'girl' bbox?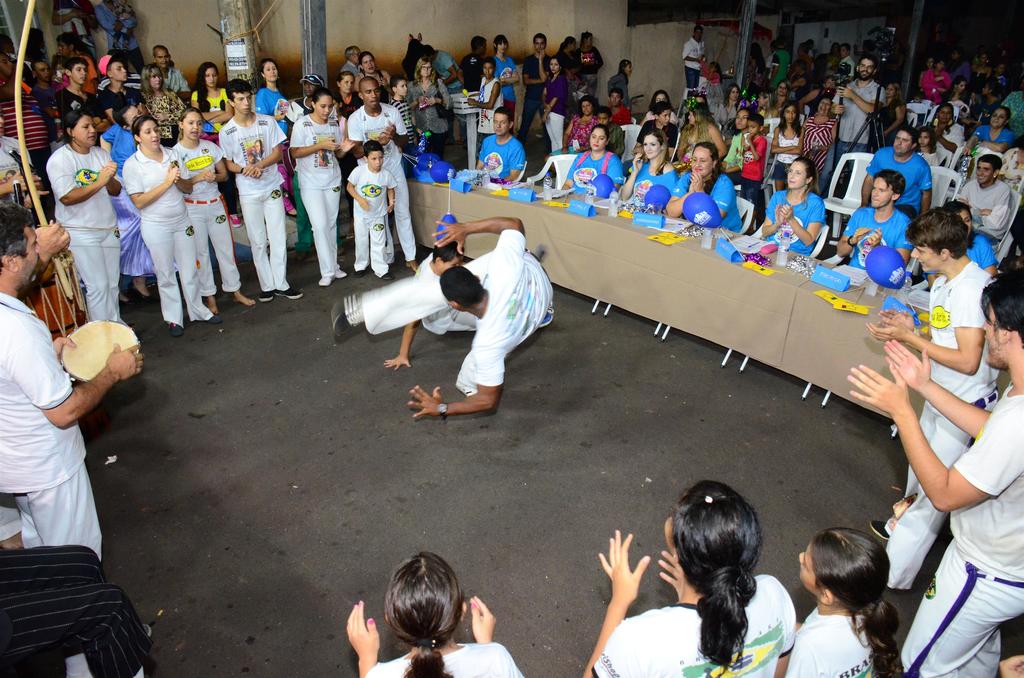
region(289, 86, 355, 287)
